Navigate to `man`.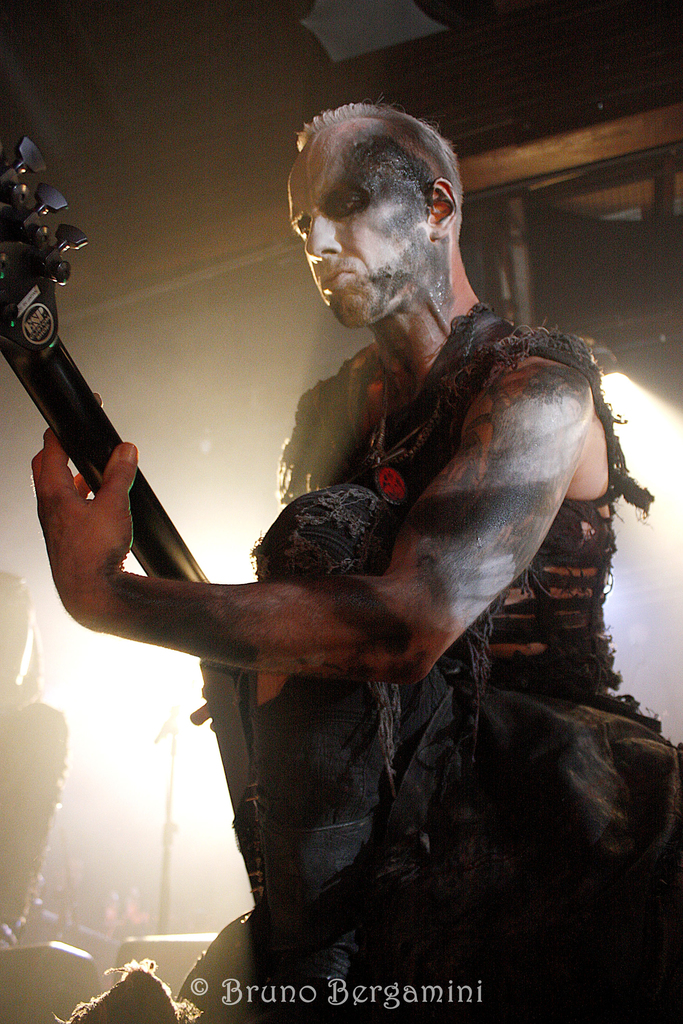
Navigation target: (29,96,682,1023).
